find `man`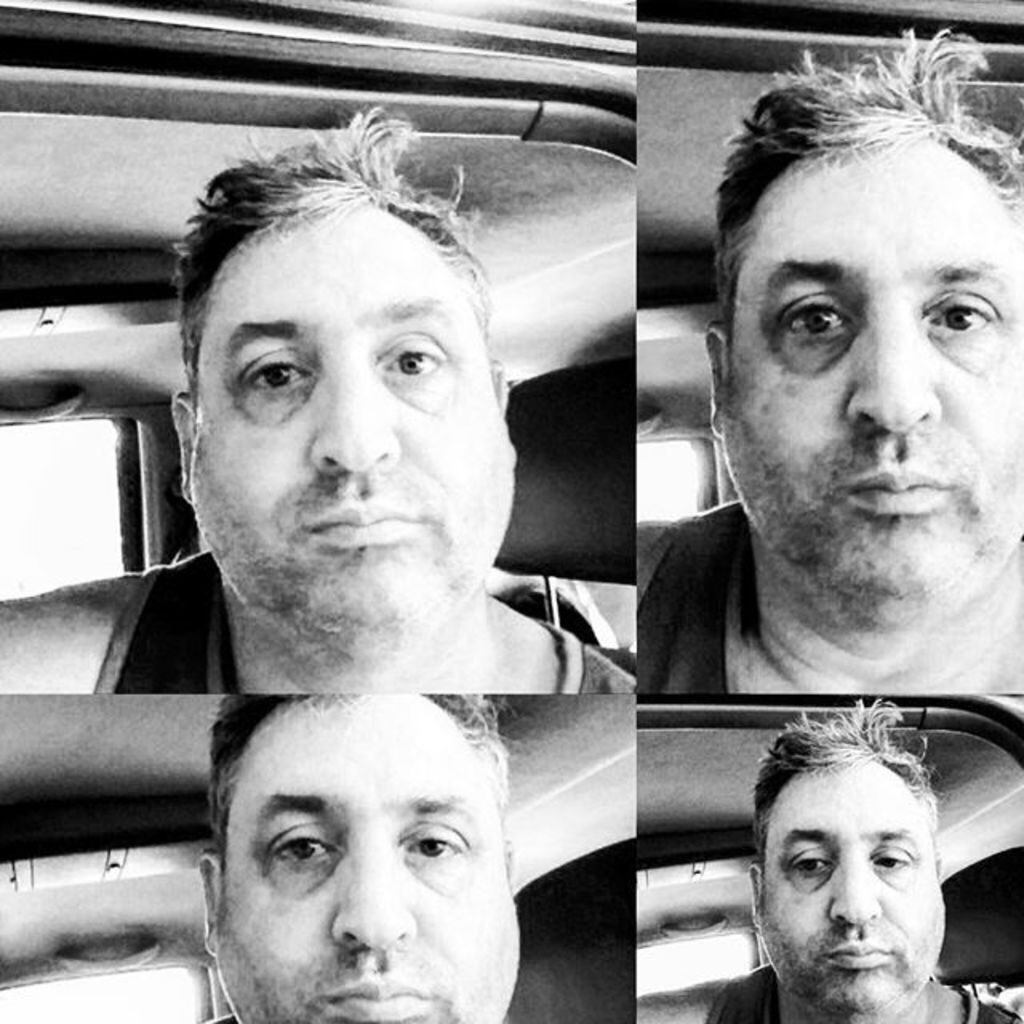
box(616, 75, 1023, 886)
